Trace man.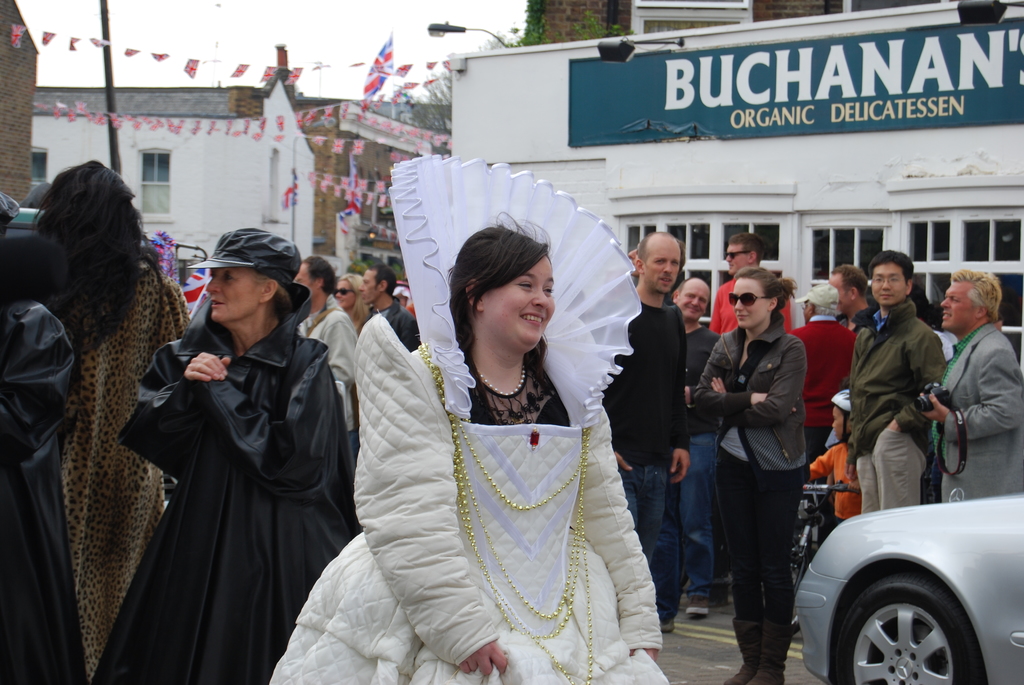
Traced to [x1=604, y1=234, x2=685, y2=627].
